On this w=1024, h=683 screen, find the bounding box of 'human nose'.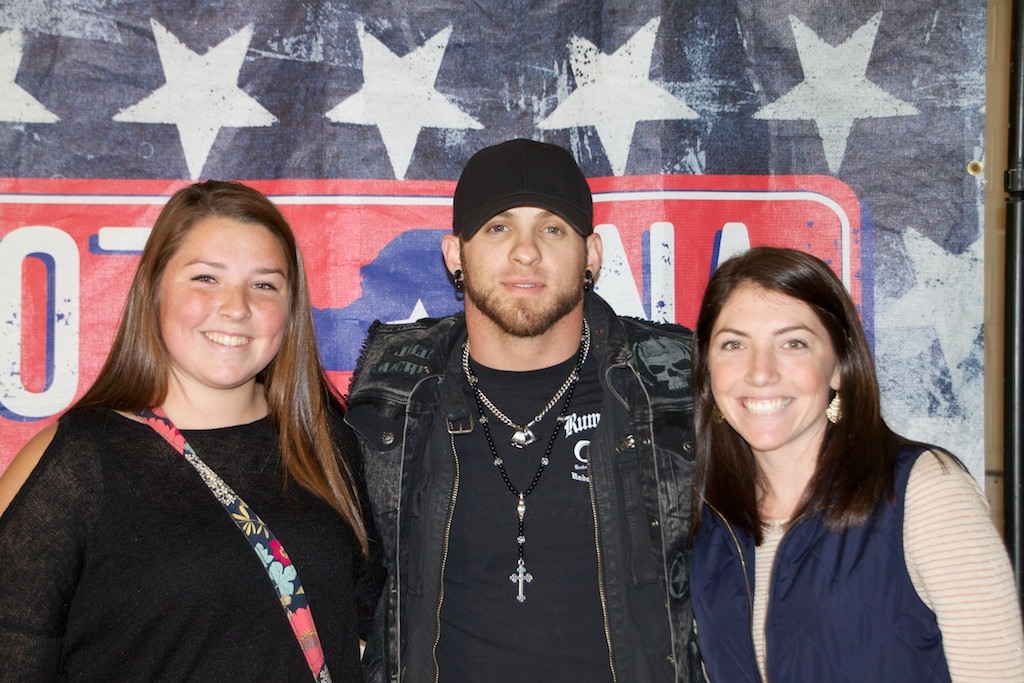
Bounding box: locate(509, 229, 539, 262).
